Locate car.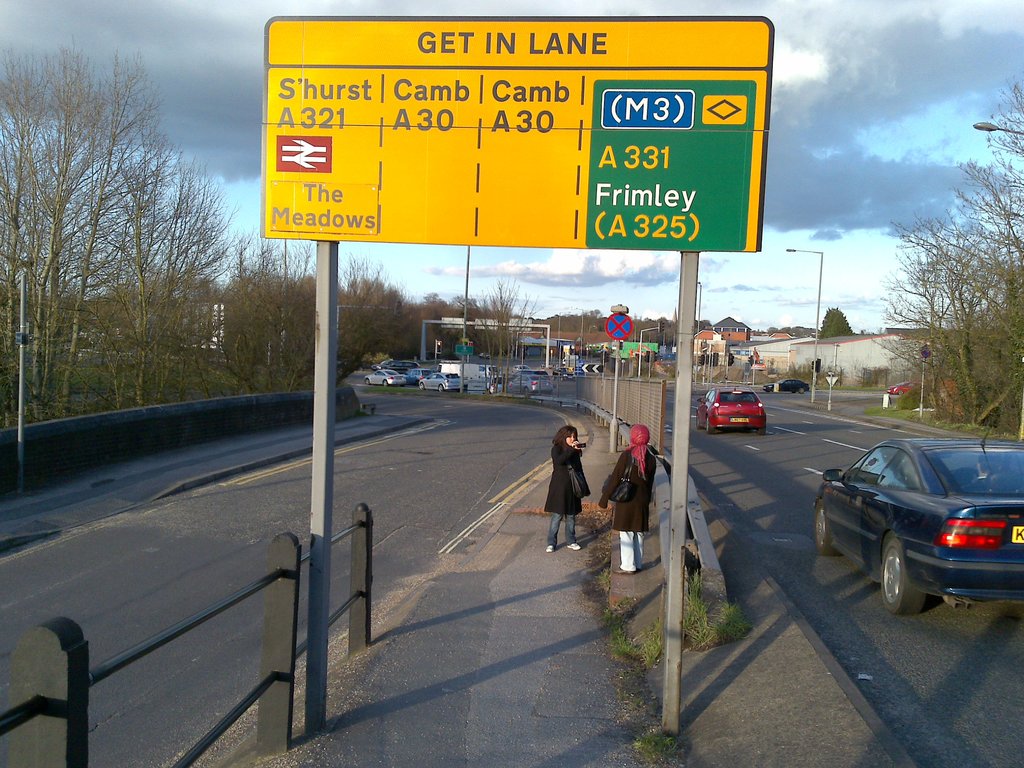
Bounding box: [419,373,467,392].
